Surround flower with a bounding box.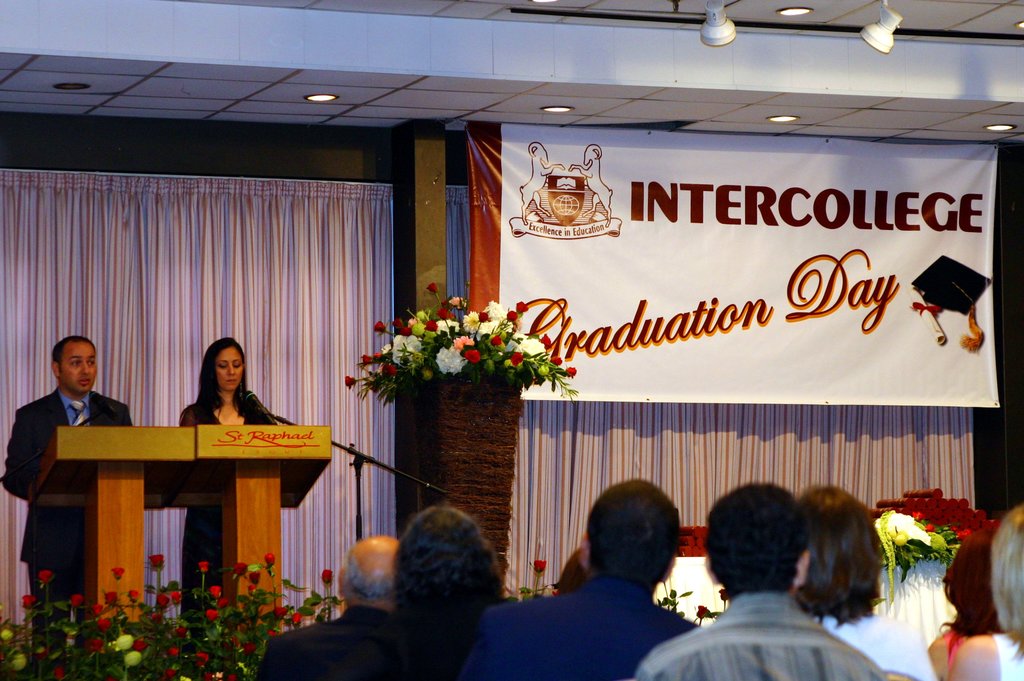
{"x1": 532, "y1": 556, "x2": 548, "y2": 569}.
